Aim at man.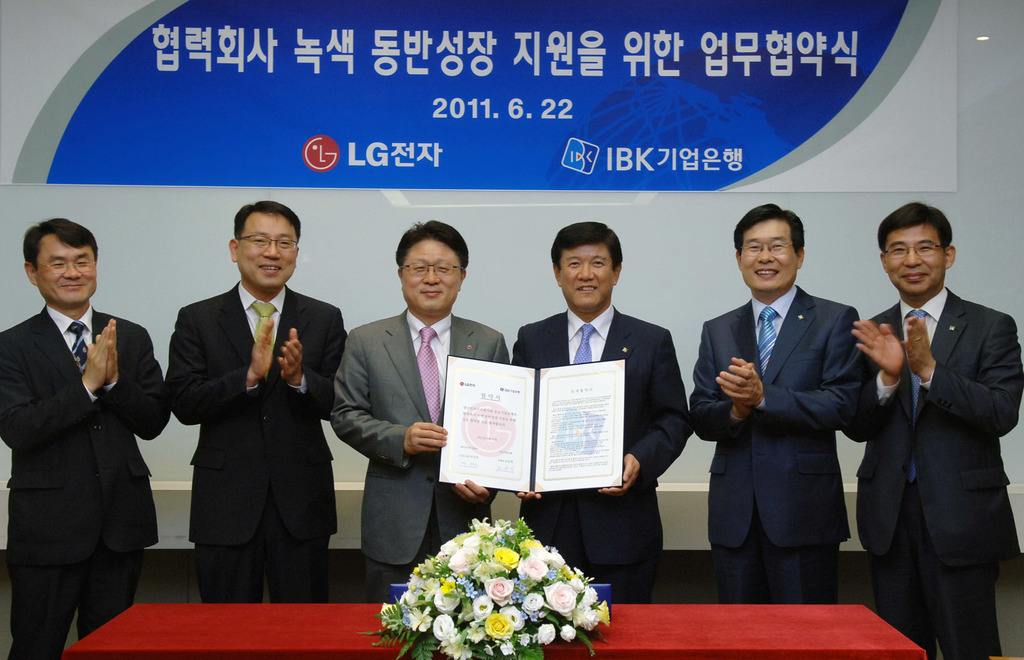
Aimed at x1=509 y1=223 x2=692 y2=603.
